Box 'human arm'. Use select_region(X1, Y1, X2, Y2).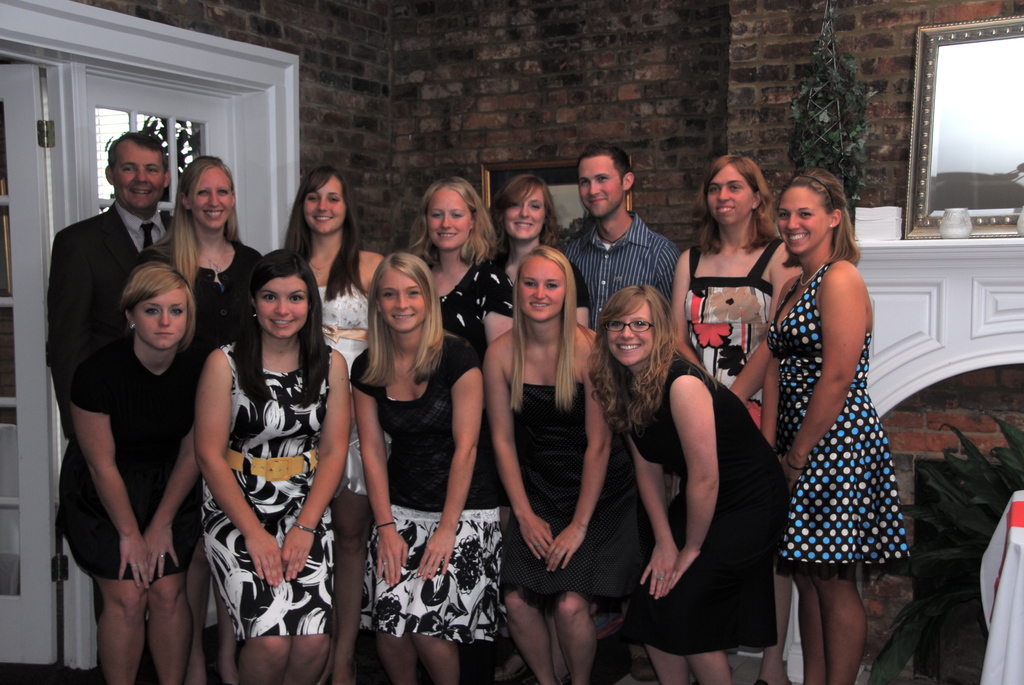
select_region(628, 423, 670, 586).
